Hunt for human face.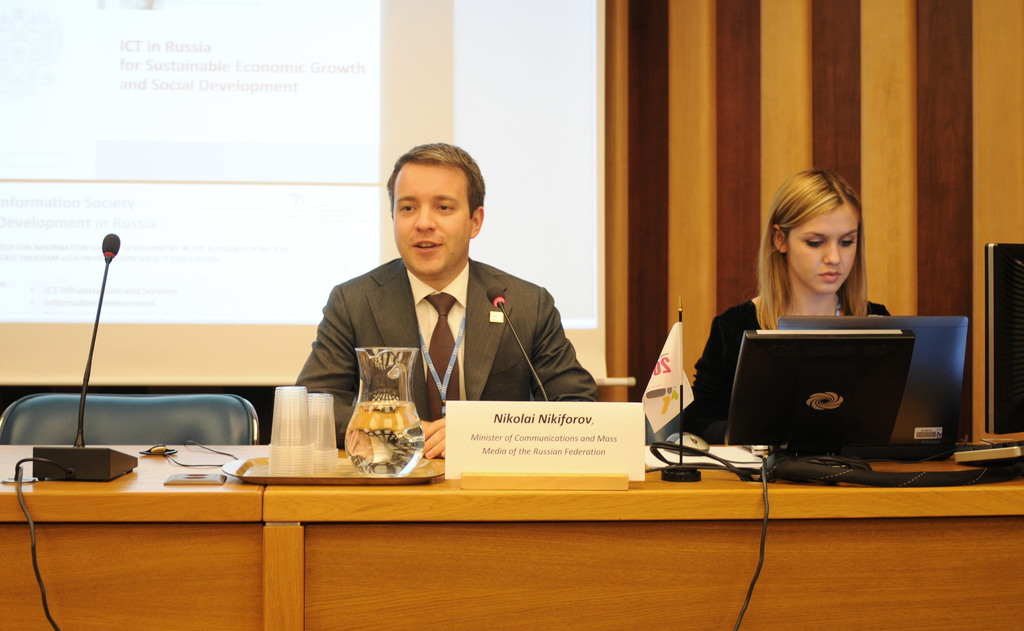
Hunted down at 788 200 860 293.
